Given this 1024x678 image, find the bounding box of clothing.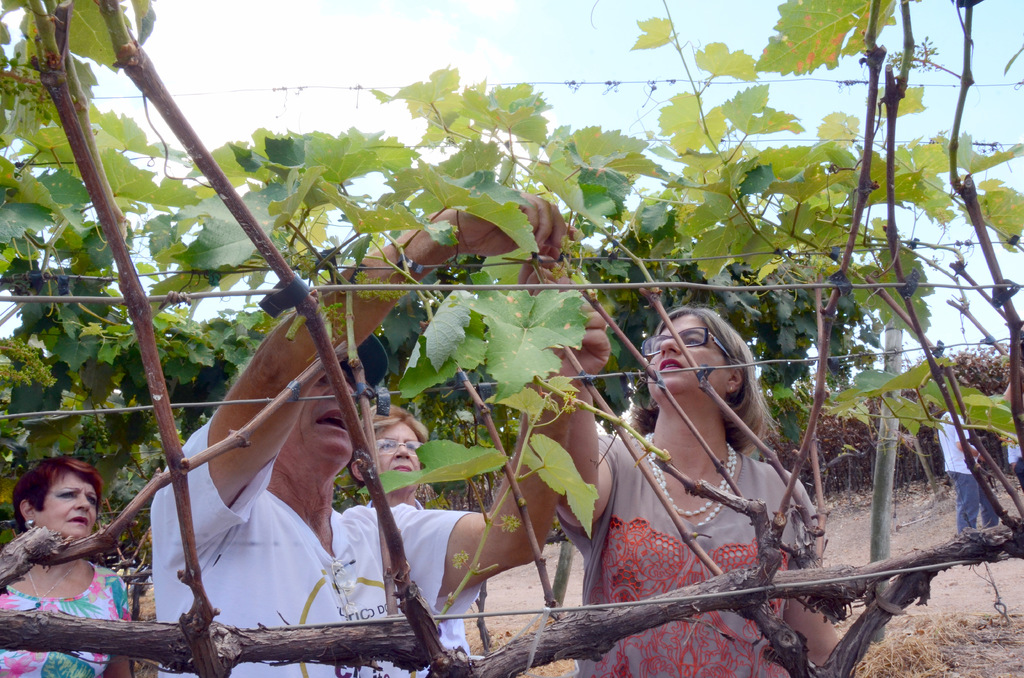
<region>362, 496, 471, 677</region>.
